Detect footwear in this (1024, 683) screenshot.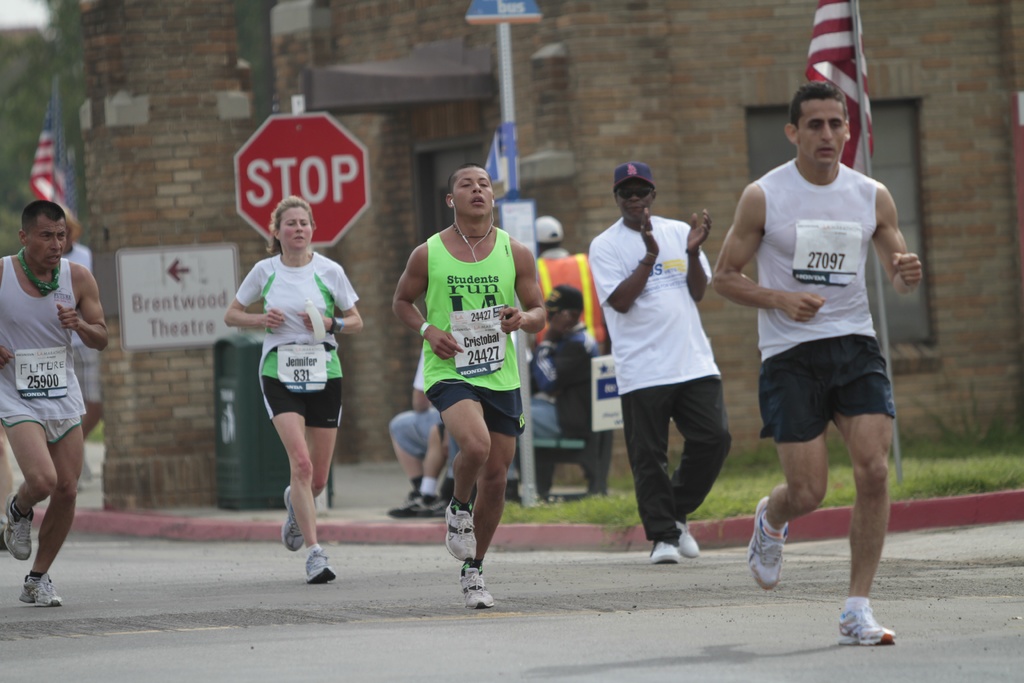
Detection: Rect(460, 564, 499, 611).
